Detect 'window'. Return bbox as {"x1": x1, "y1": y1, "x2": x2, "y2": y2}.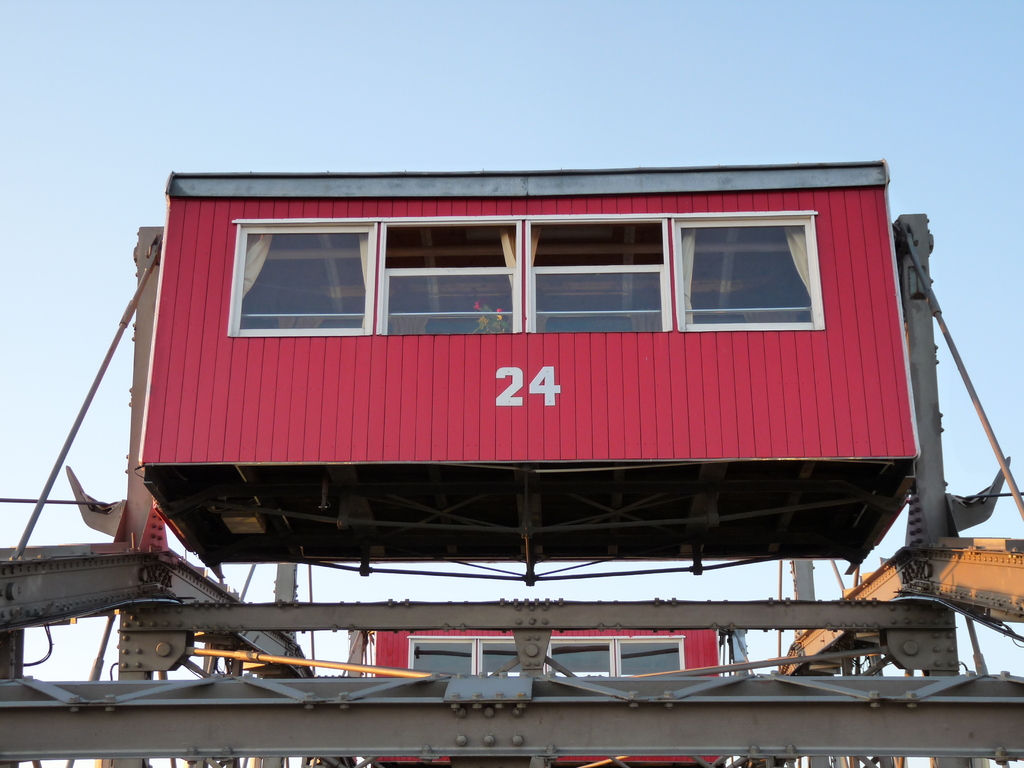
{"x1": 477, "y1": 637, "x2": 524, "y2": 678}.
